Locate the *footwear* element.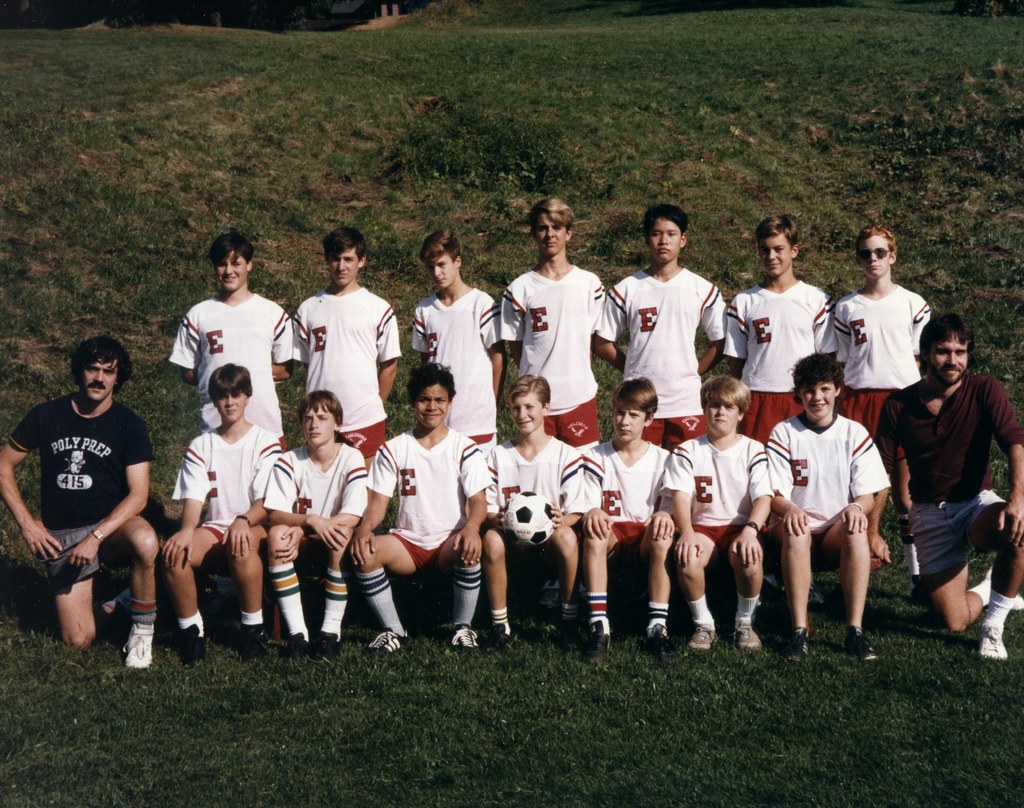
Element bbox: (x1=559, y1=619, x2=580, y2=649).
